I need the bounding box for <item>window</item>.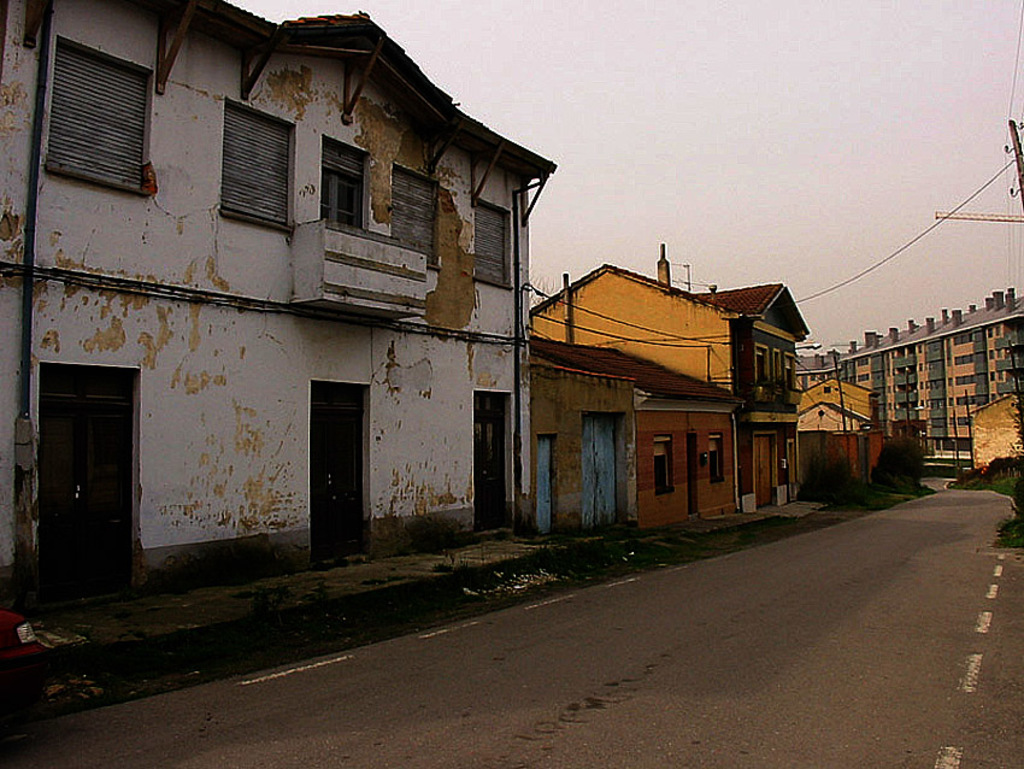
Here it is: Rect(776, 352, 788, 393).
